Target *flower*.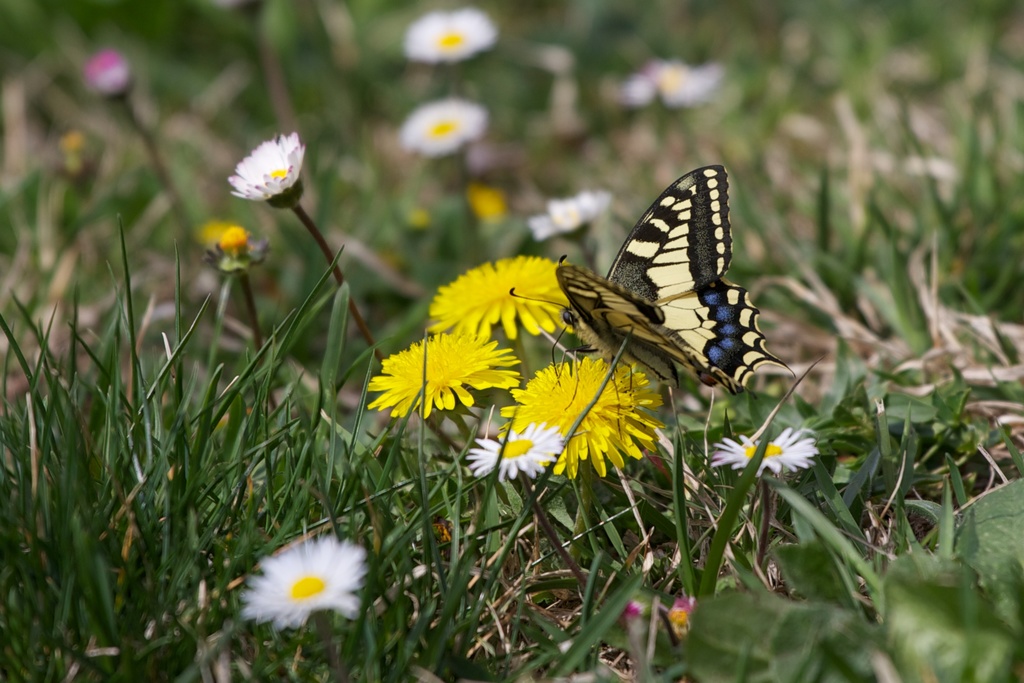
Target region: <region>86, 51, 136, 92</region>.
